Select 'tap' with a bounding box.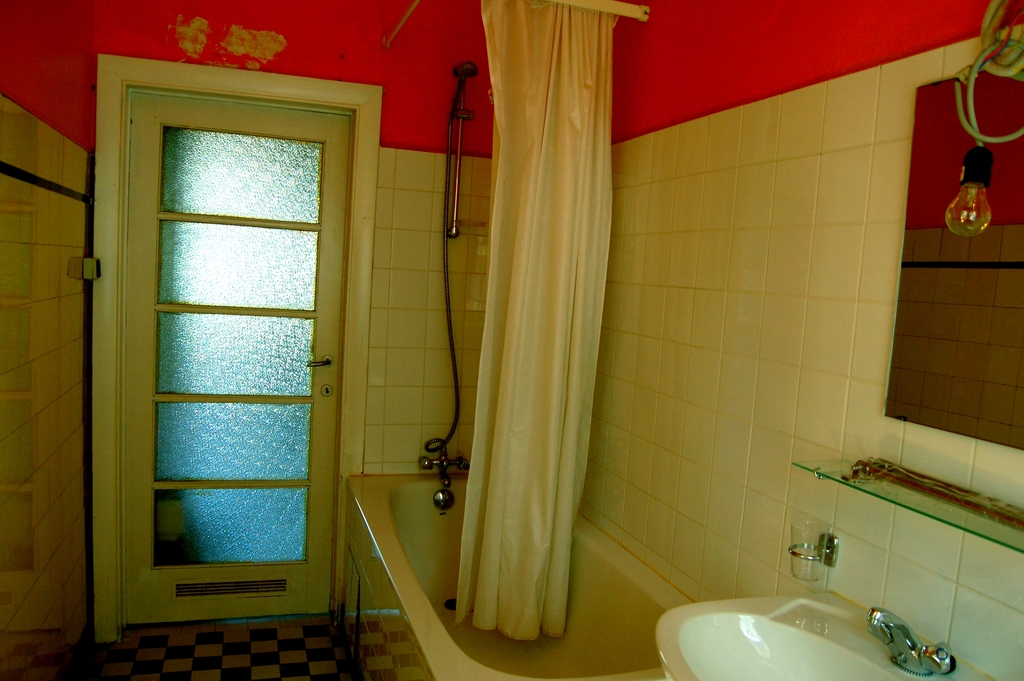
region(868, 611, 959, 677).
